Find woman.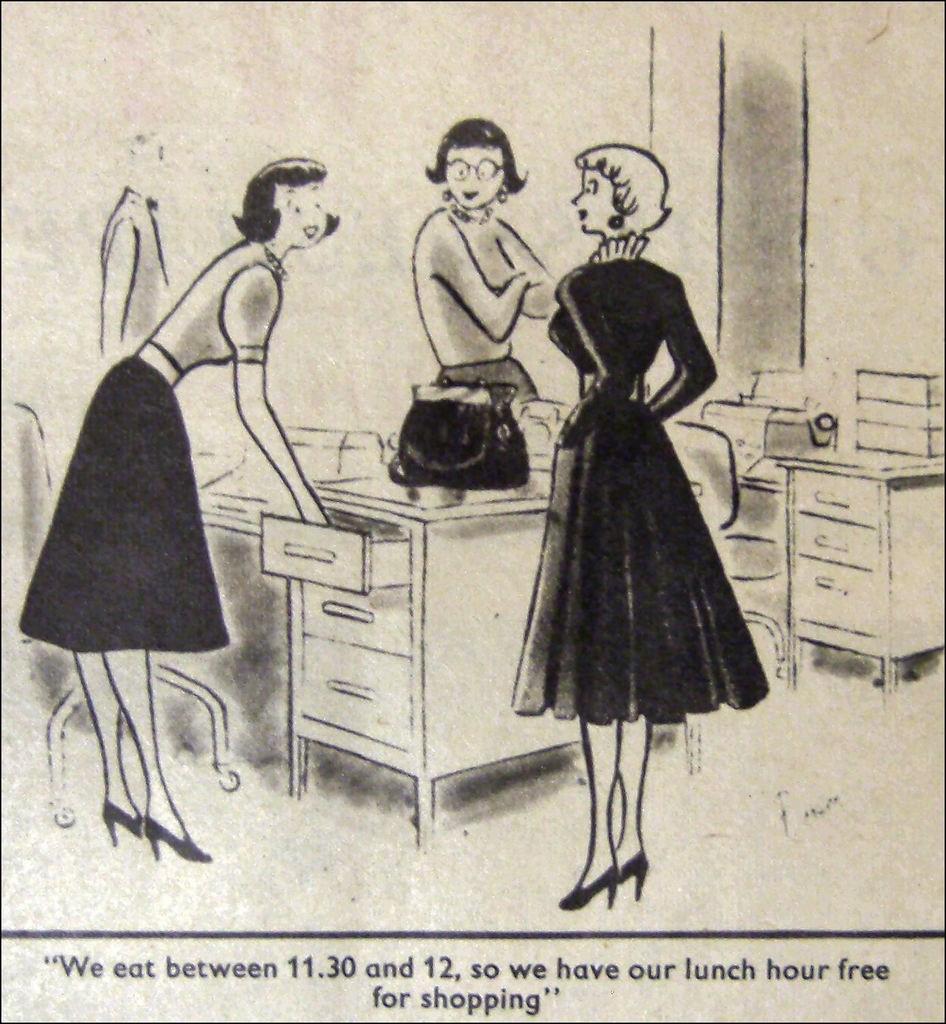
box=[24, 153, 323, 818].
